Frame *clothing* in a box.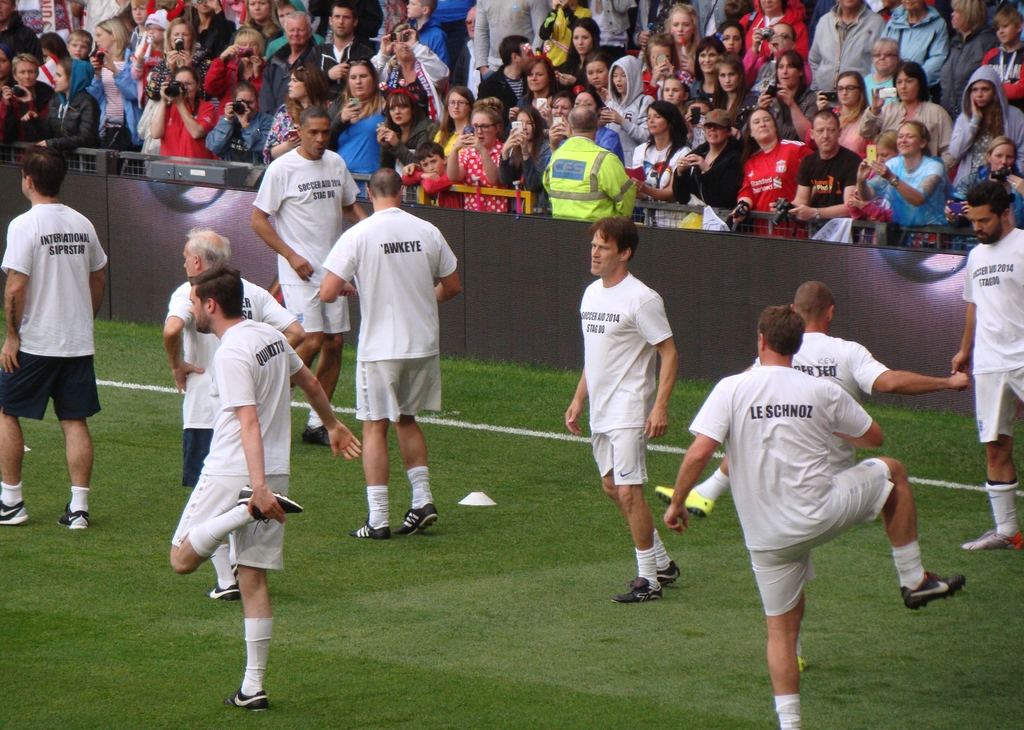
162 268 297 491.
